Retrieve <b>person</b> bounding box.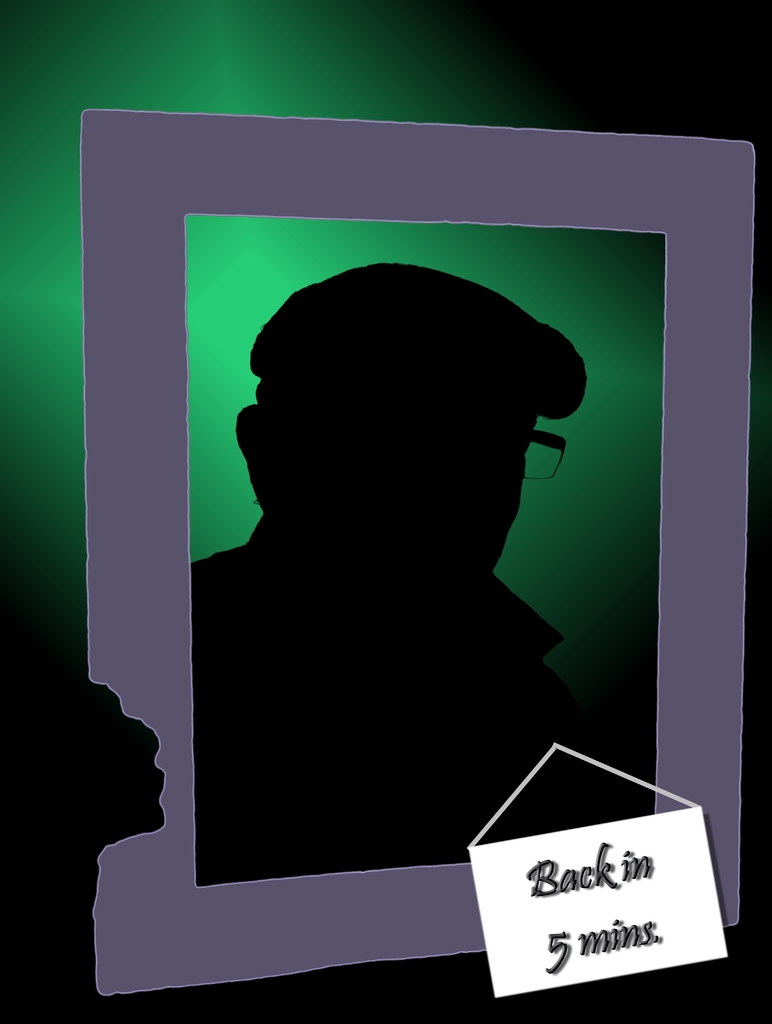
Bounding box: Rect(182, 253, 628, 822).
